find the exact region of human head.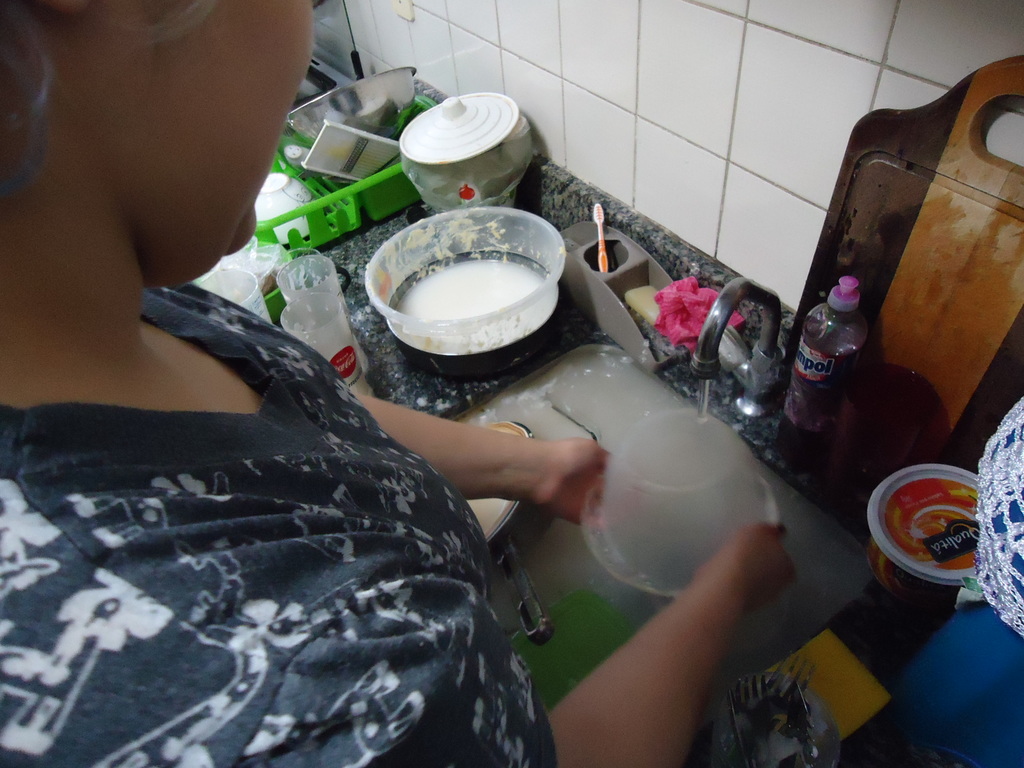
Exact region: <region>0, 0, 318, 287</region>.
